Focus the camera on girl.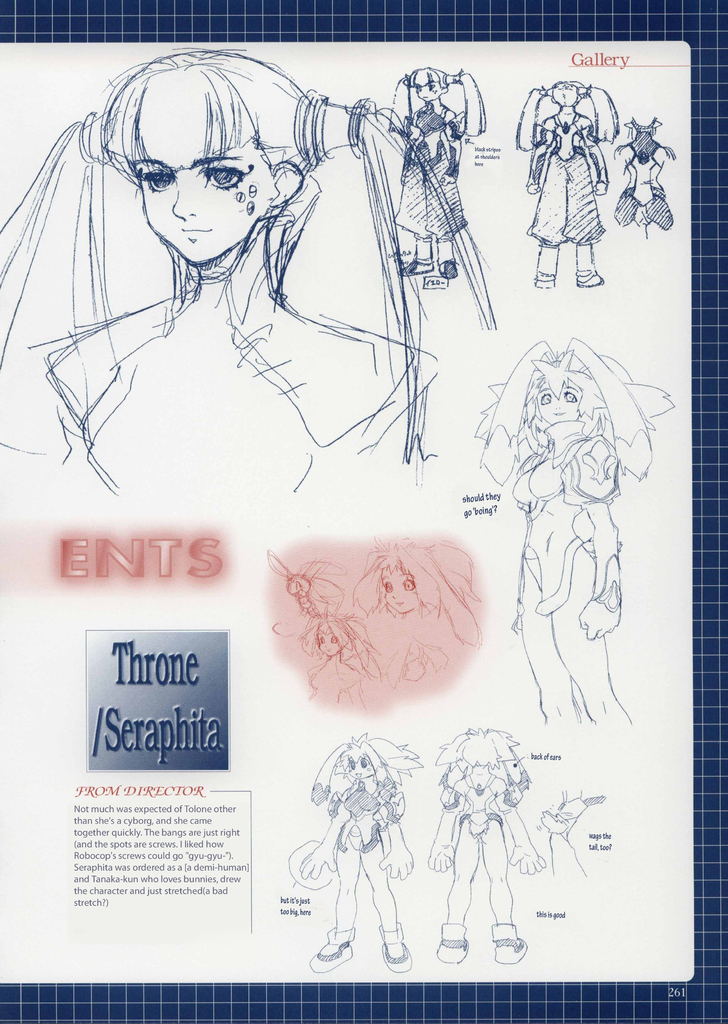
Focus region: detection(349, 538, 483, 682).
